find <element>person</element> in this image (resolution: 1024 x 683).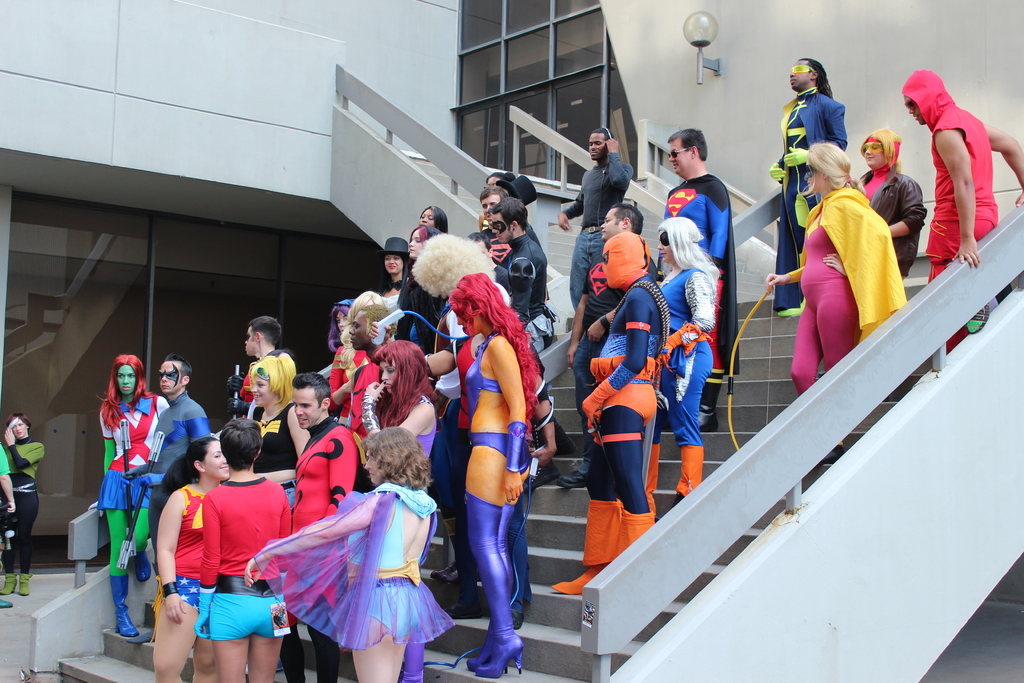
{"left": 663, "top": 130, "right": 742, "bottom": 427}.
